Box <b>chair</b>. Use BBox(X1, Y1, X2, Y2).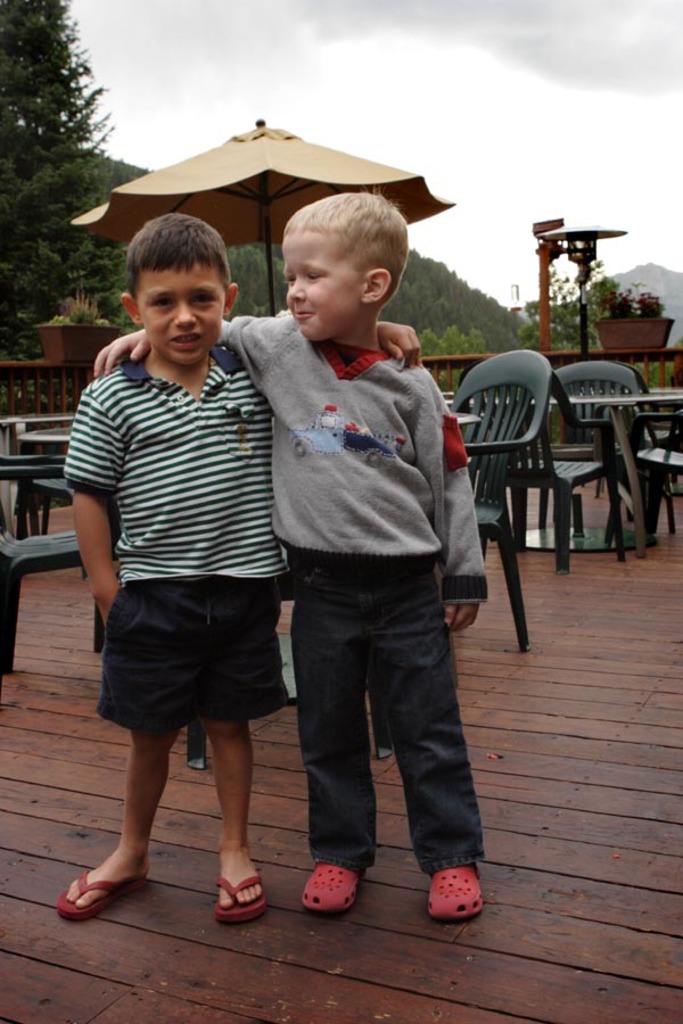
BBox(0, 454, 123, 677).
